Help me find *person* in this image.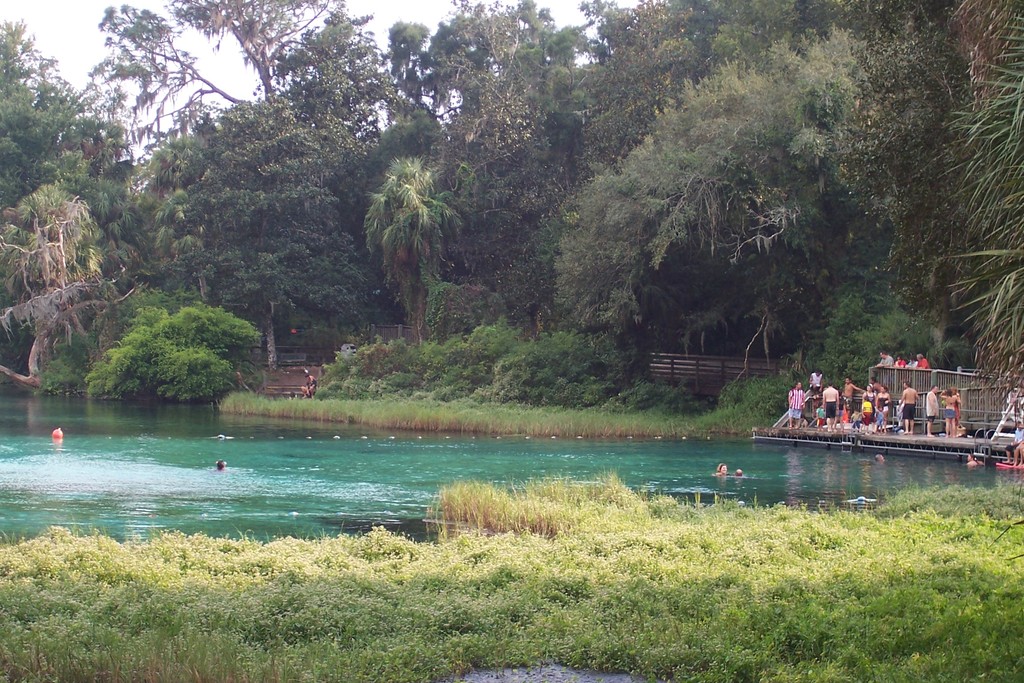
Found it: rect(717, 463, 728, 477).
